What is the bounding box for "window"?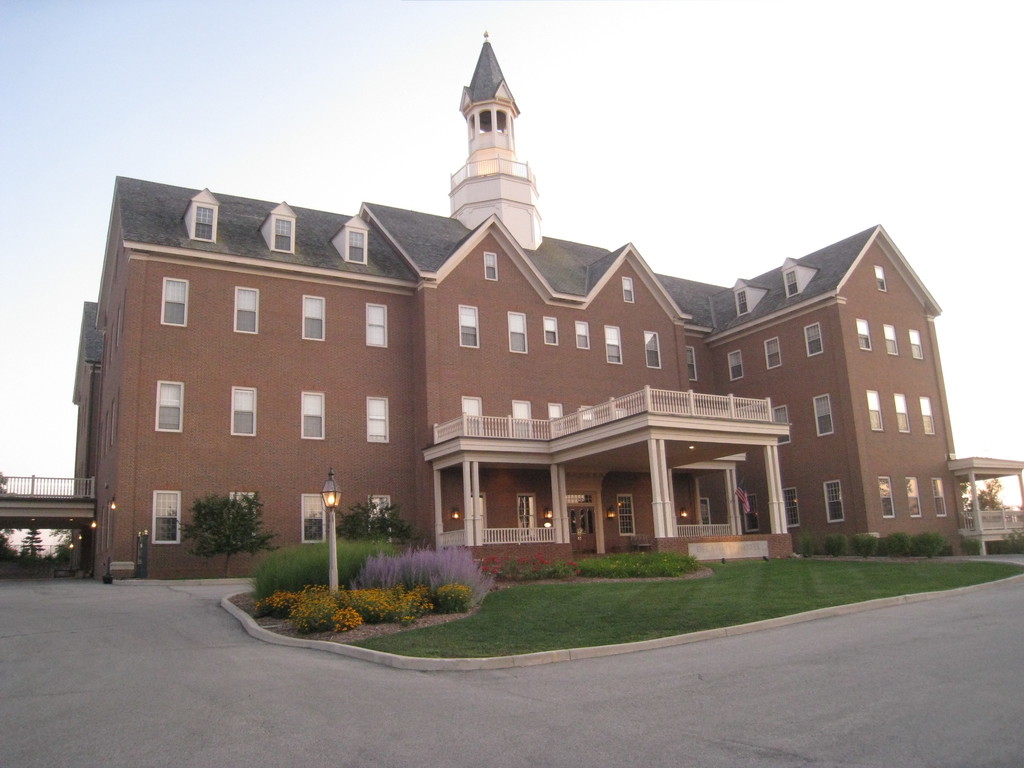
box=[508, 314, 525, 355].
